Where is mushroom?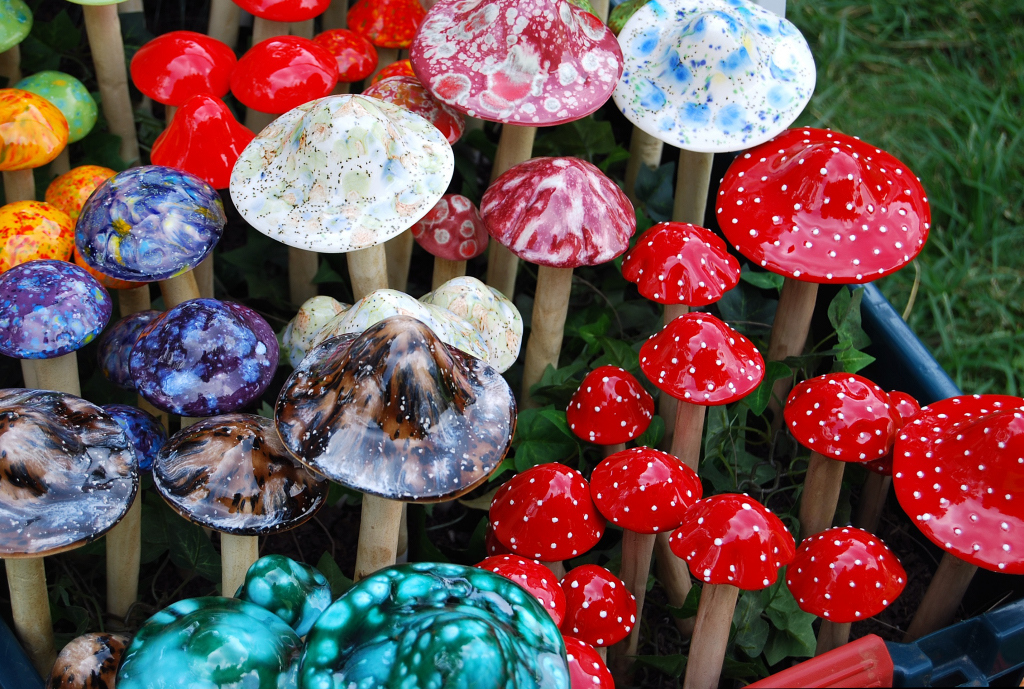
(x1=135, y1=418, x2=321, y2=633).
